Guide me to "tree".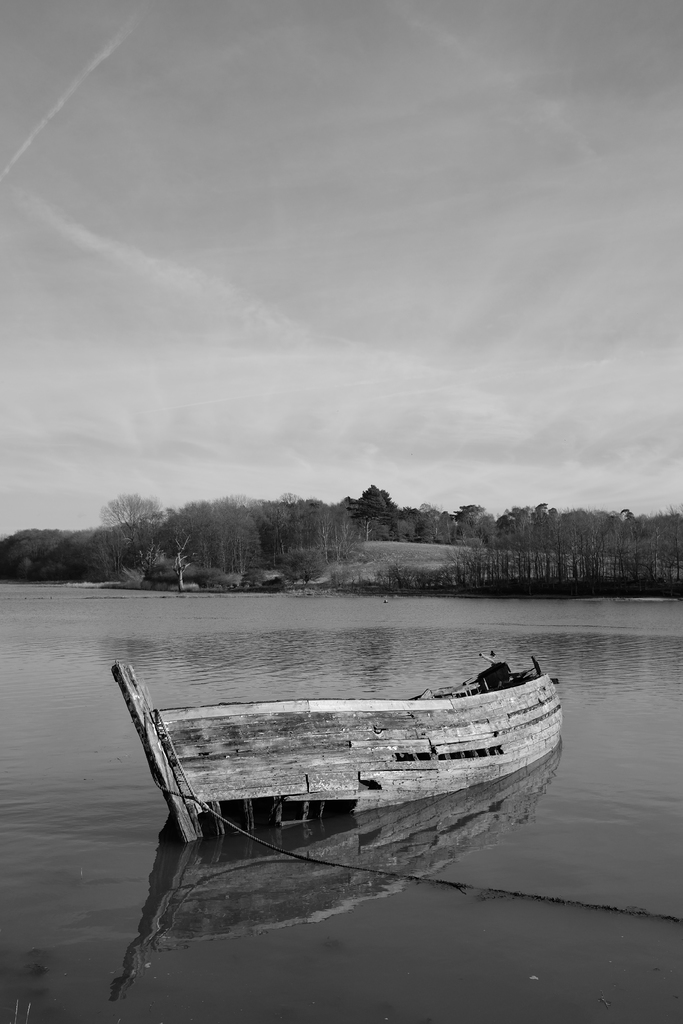
Guidance: x1=158, y1=498, x2=252, y2=589.
